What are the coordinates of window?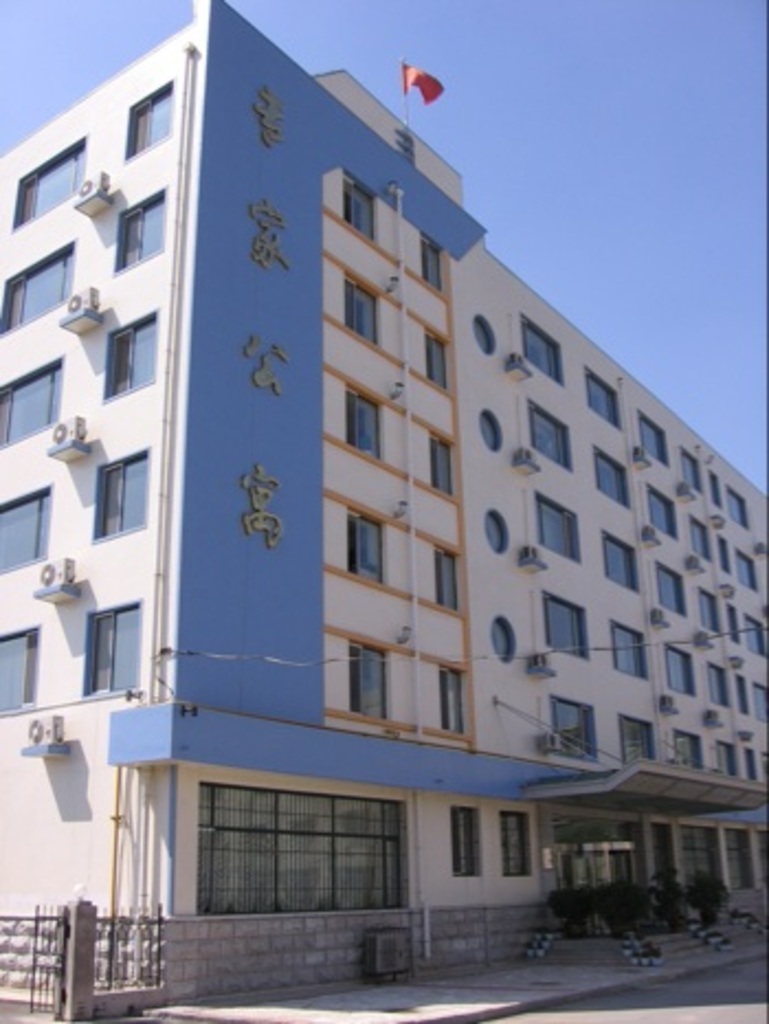
l=681, t=455, r=699, b=486.
